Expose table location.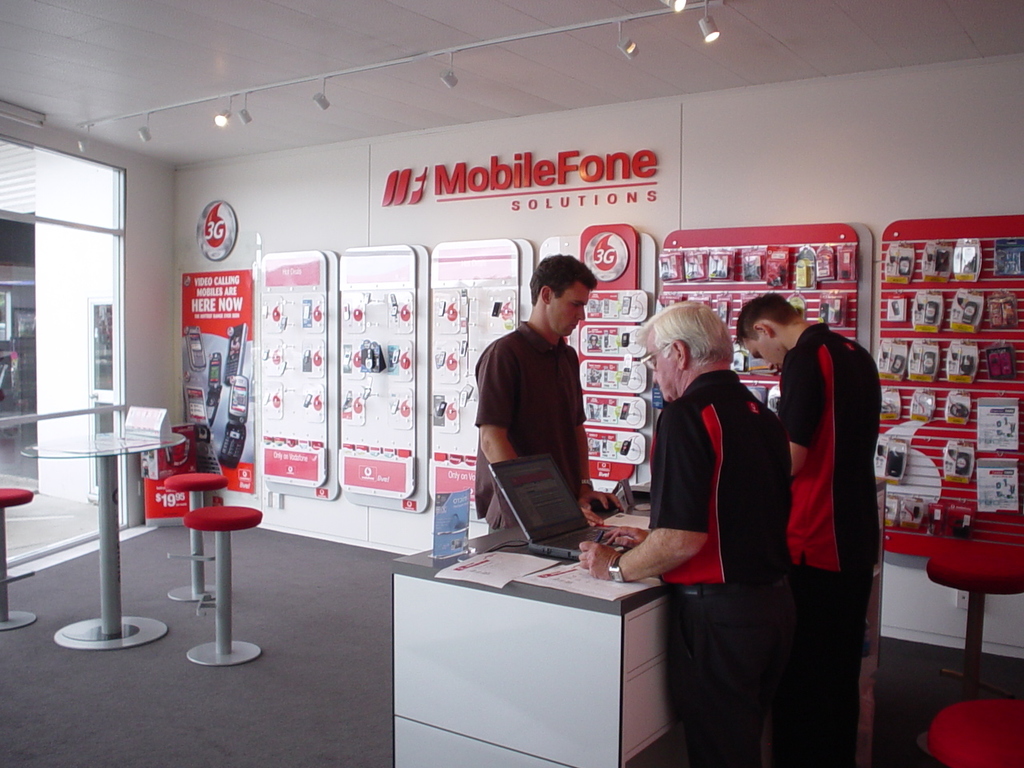
Exposed at {"x1": 394, "y1": 481, "x2": 667, "y2": 767}.
